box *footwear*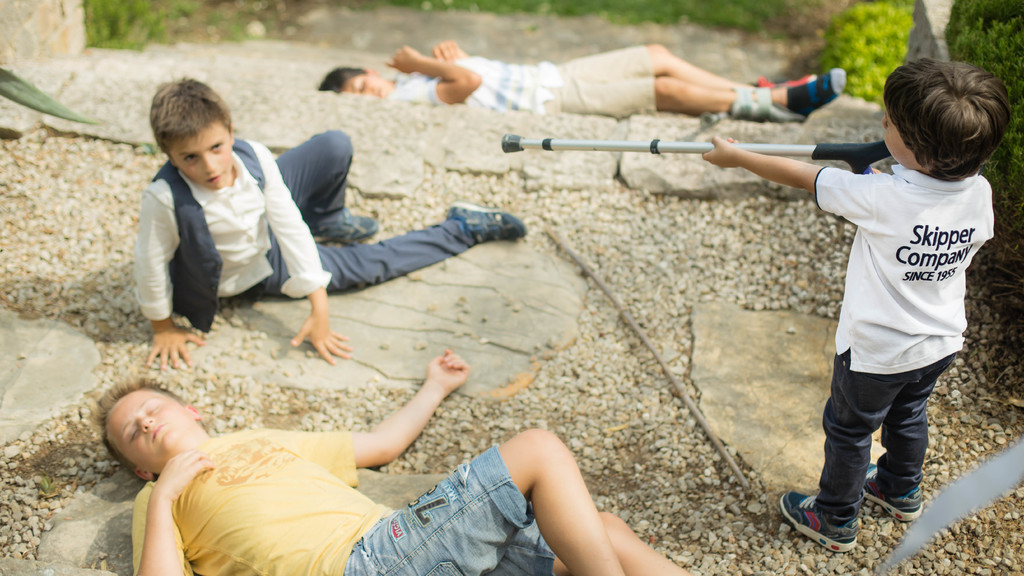
<box>792,483,873,548</box>
